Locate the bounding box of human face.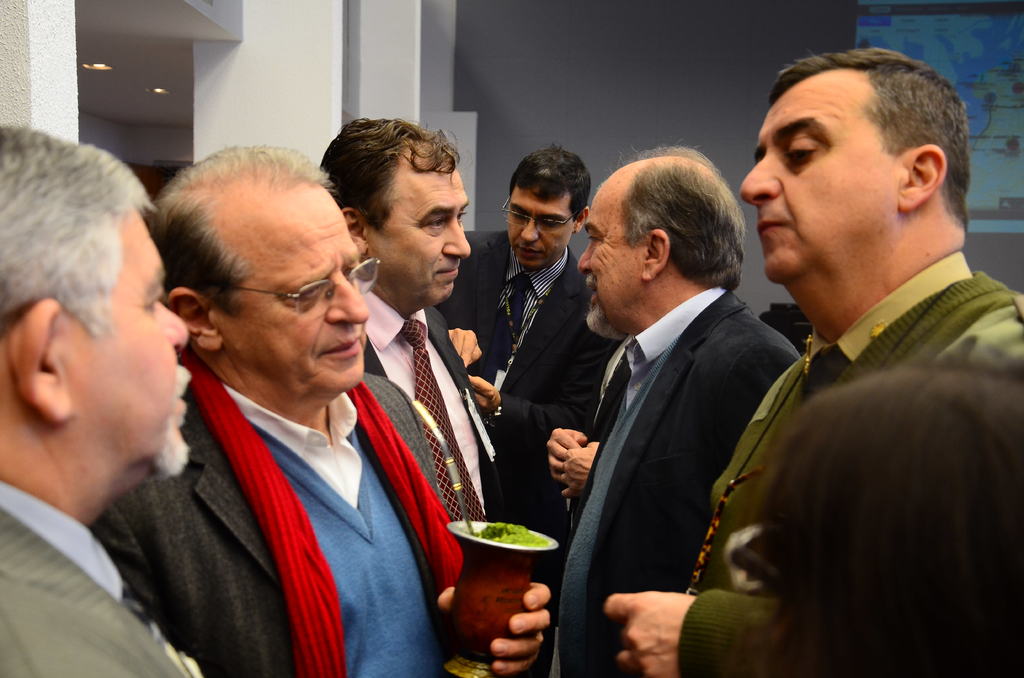
Bounding box: [left=506, top=190, right=574, bottom=269].
